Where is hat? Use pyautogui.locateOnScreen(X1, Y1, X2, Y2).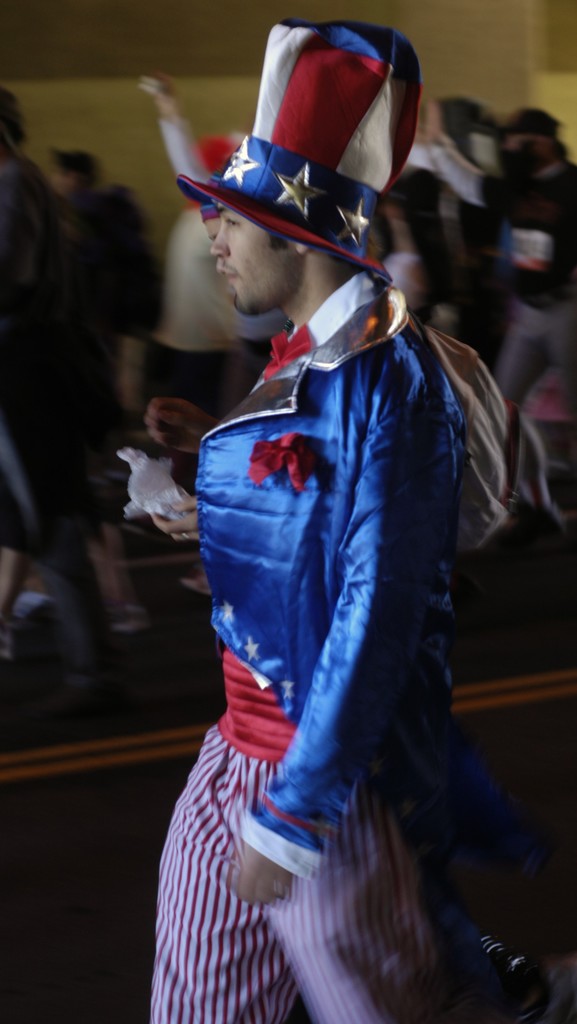
pyautogui.locateOnScreen(178, 17, 427, 281).
